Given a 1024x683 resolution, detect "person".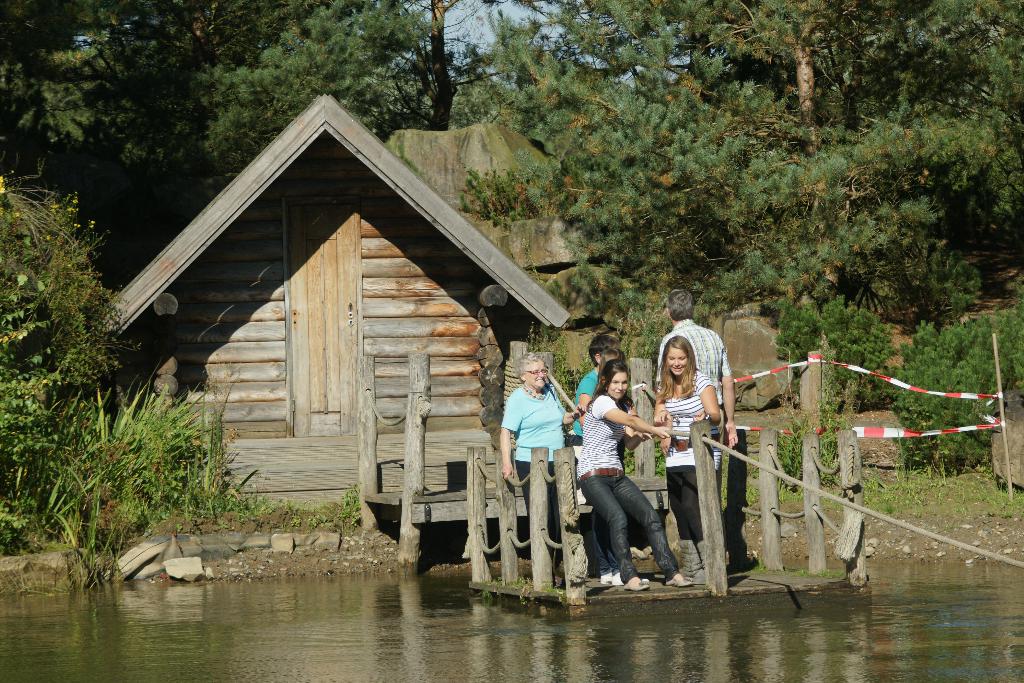
573/372/701/593.
